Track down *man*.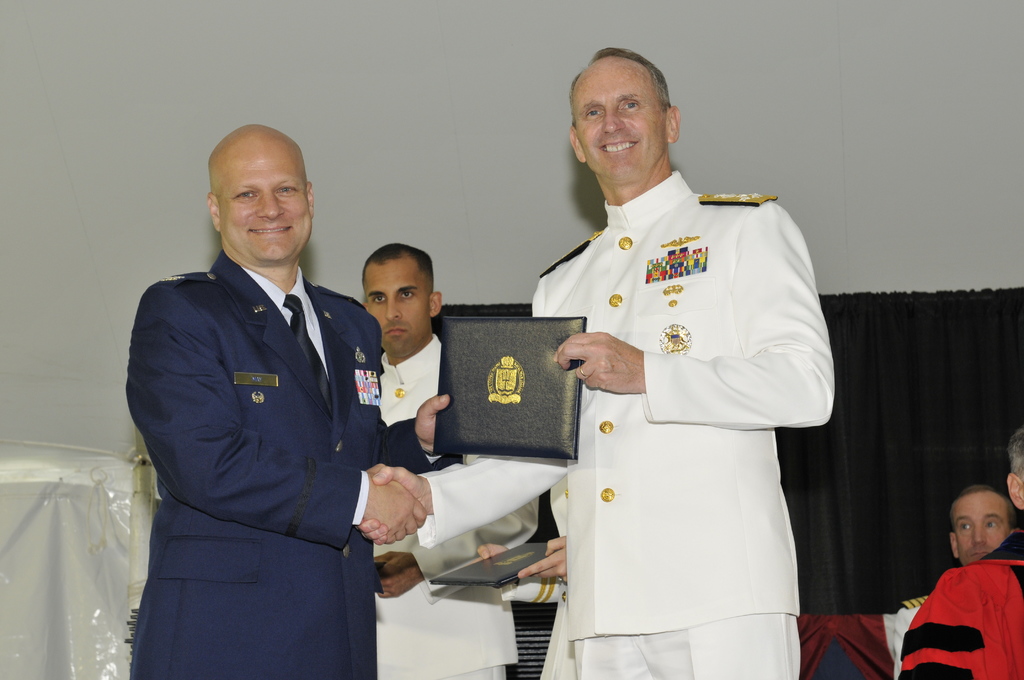
Tracked to [891, 484, 1018, 679].
